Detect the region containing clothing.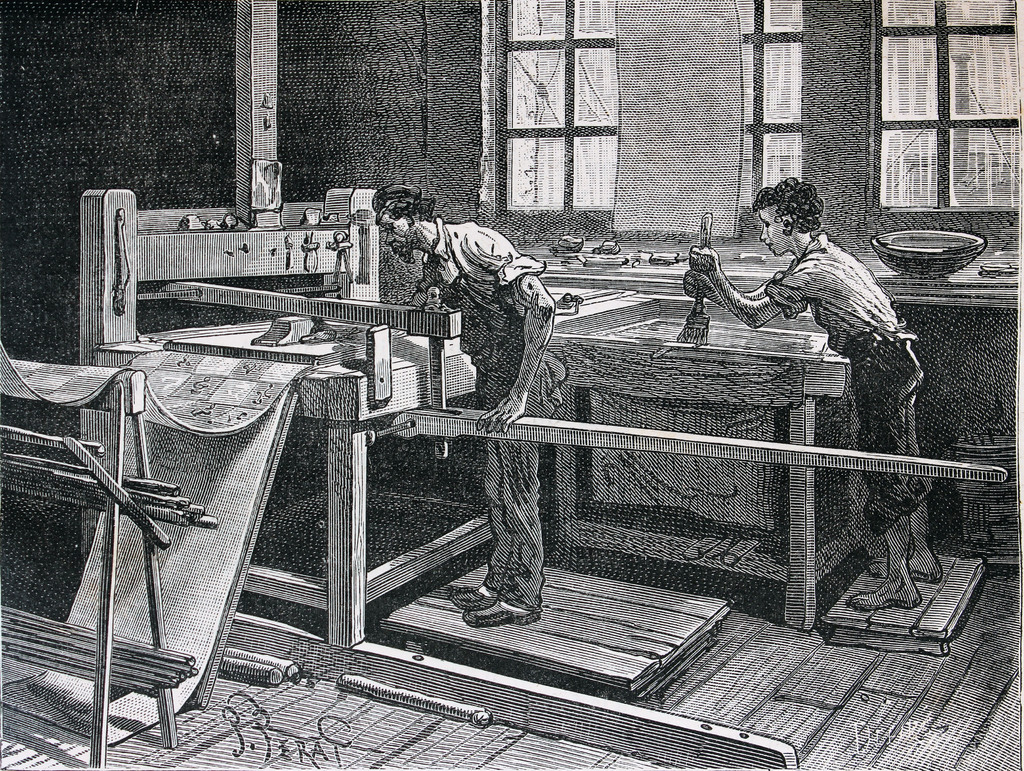
box(413, 218, 561, 616).
